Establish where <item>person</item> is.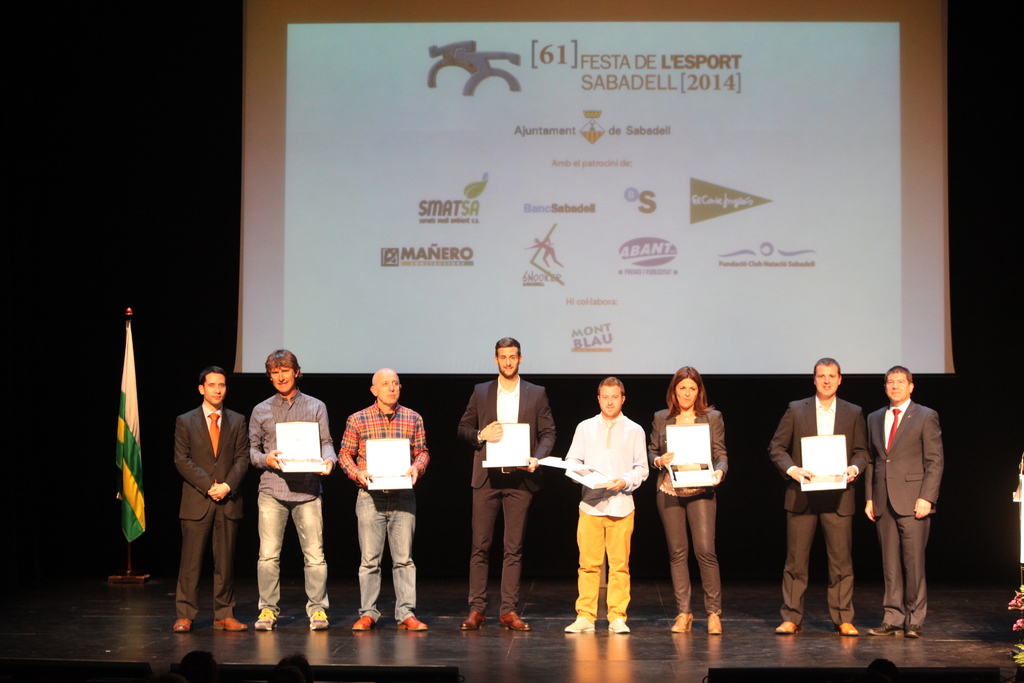
Established at box=[457, 339, 556, 633].
